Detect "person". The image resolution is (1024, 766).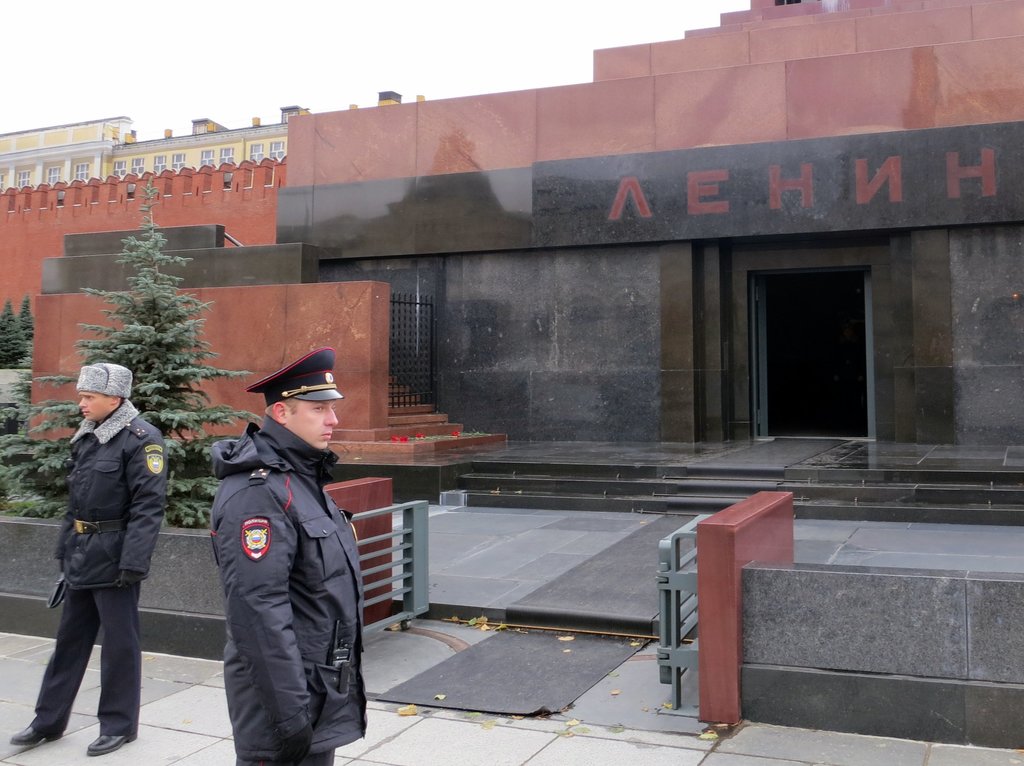
region(203, 350, 369, 765).
